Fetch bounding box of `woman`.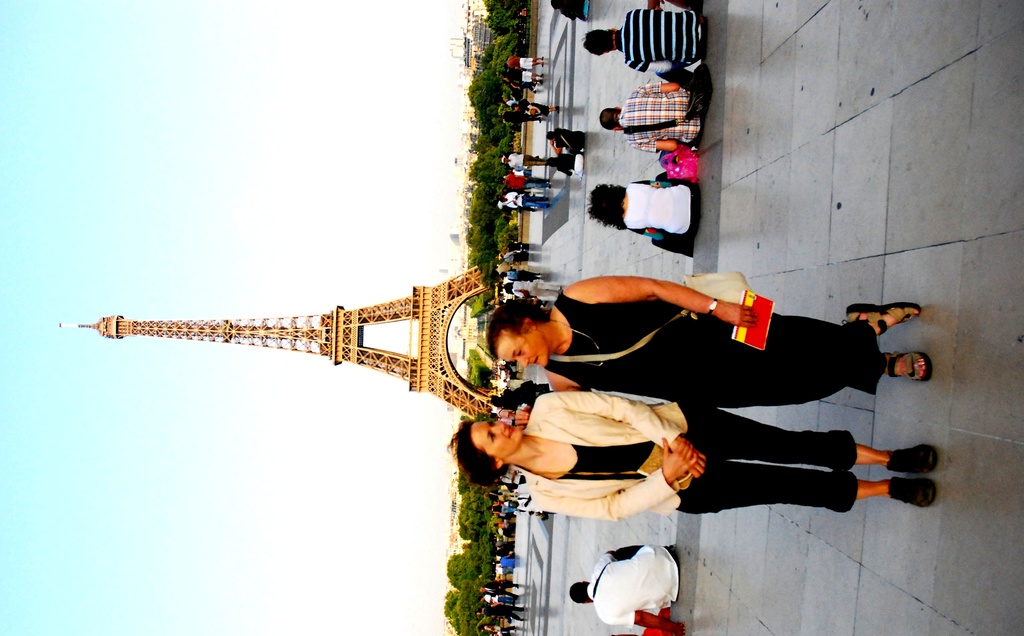
Bbox: (547, 129, 587, 155).
